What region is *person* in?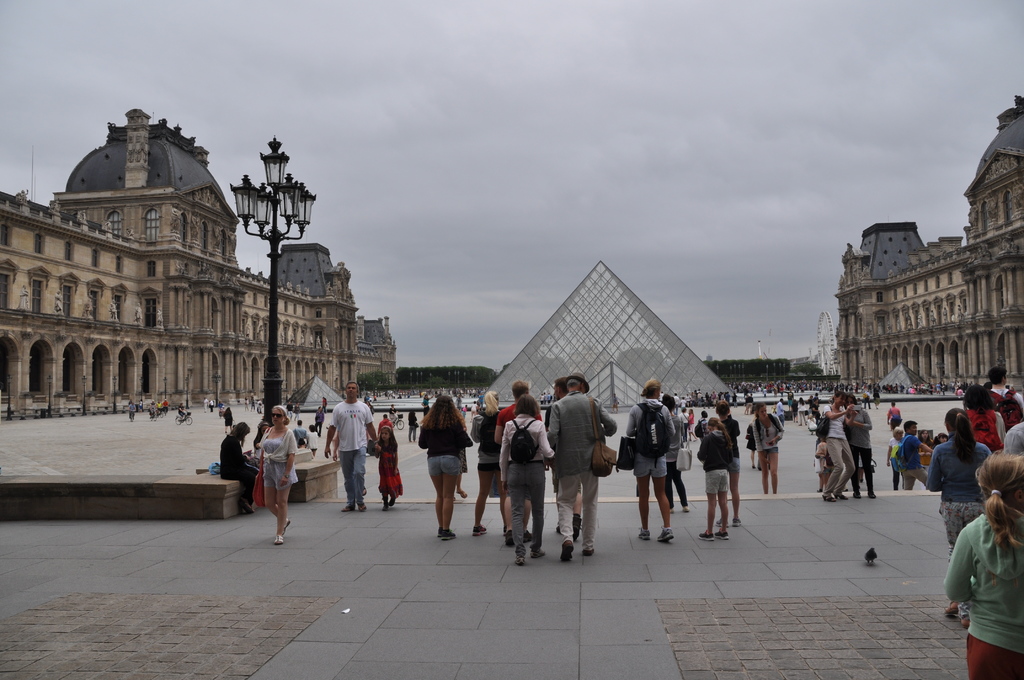
[627, 375, 673, 541].
